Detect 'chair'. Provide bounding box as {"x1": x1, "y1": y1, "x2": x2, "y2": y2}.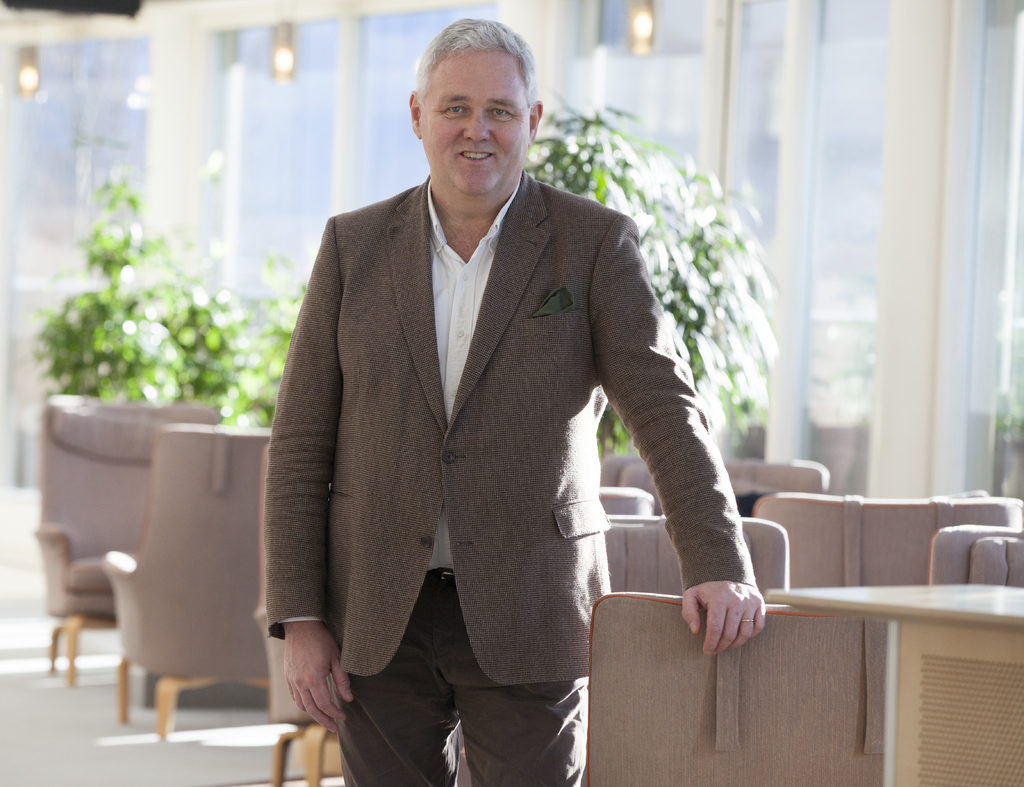
{"x1": 605, "y1": 452, "x2": 828, "y2": 515}.
